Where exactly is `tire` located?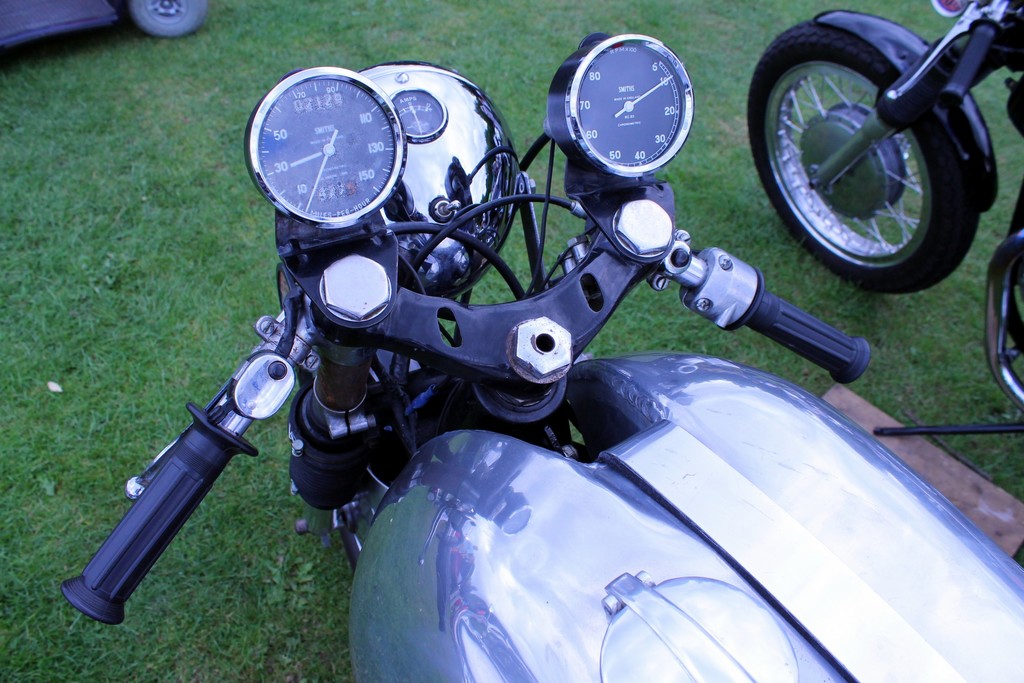
Its bounding box is box=[744, 19, 979, 295].
